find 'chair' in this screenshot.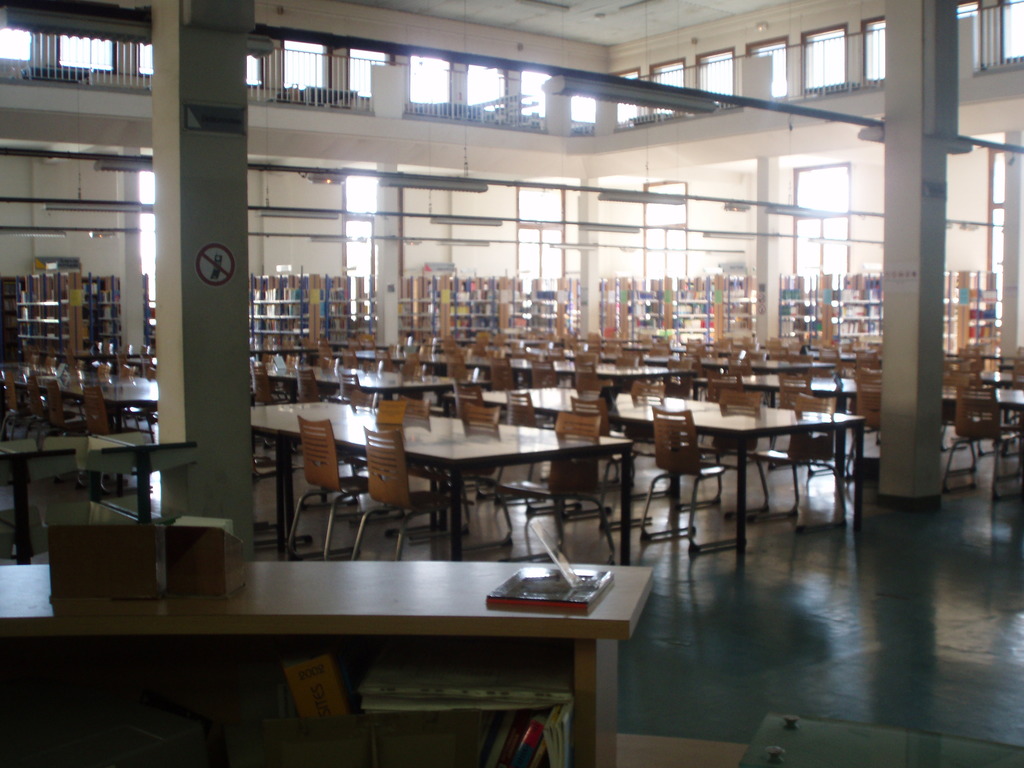
The bounding box for 'chair' is <box>314,386,378,504</box>.
